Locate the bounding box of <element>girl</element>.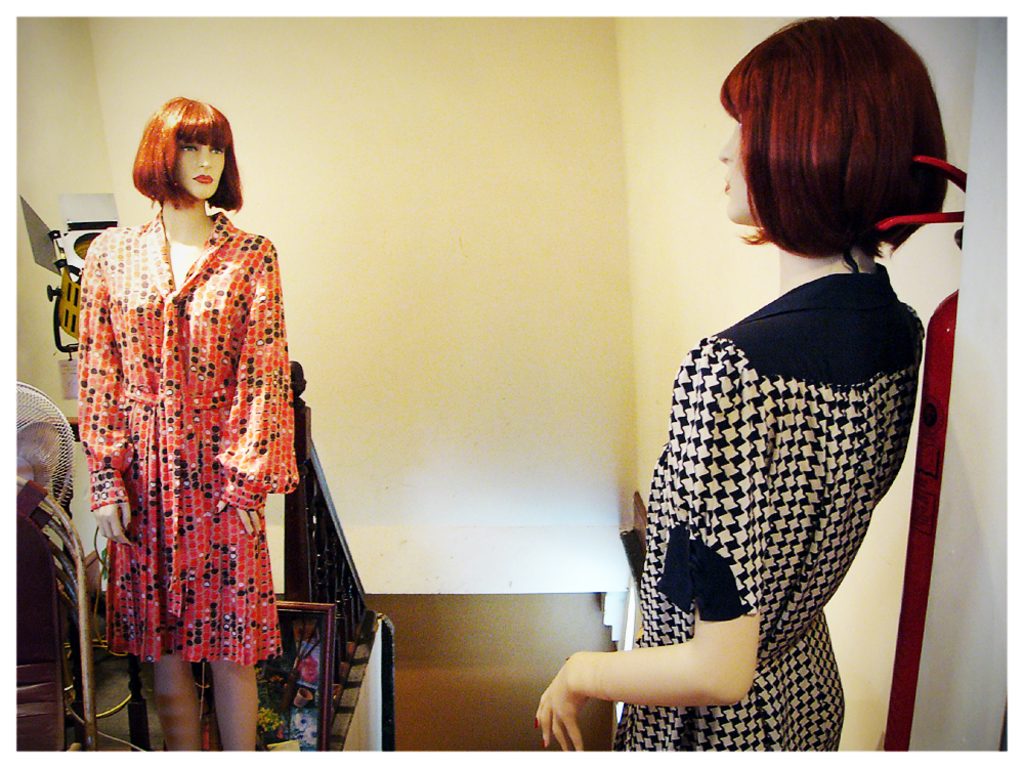
Bounding box: bbox=[76, 90, 298, 750].
